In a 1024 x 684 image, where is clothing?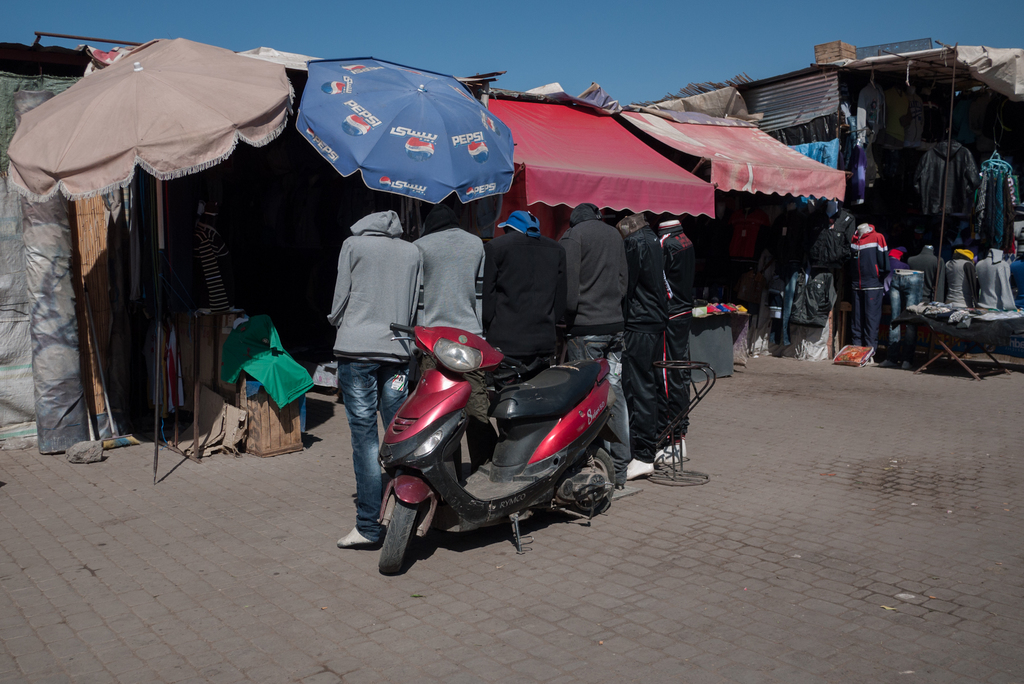
846 229 889 351.
